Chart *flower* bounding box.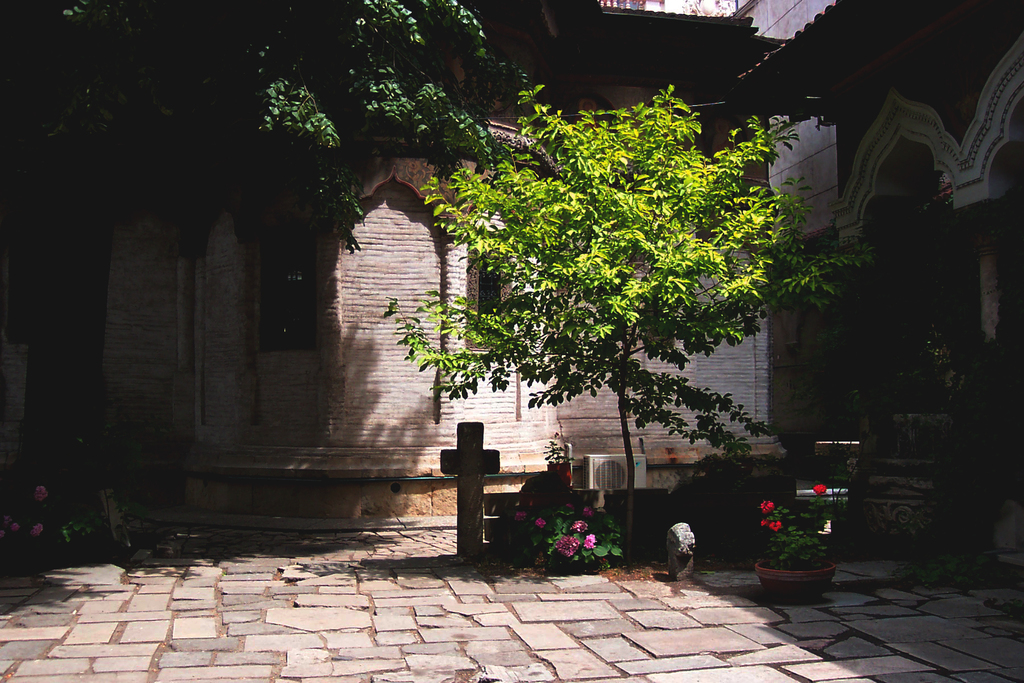
Charted: x1=761 y1=521 x2=771 y2=531.
